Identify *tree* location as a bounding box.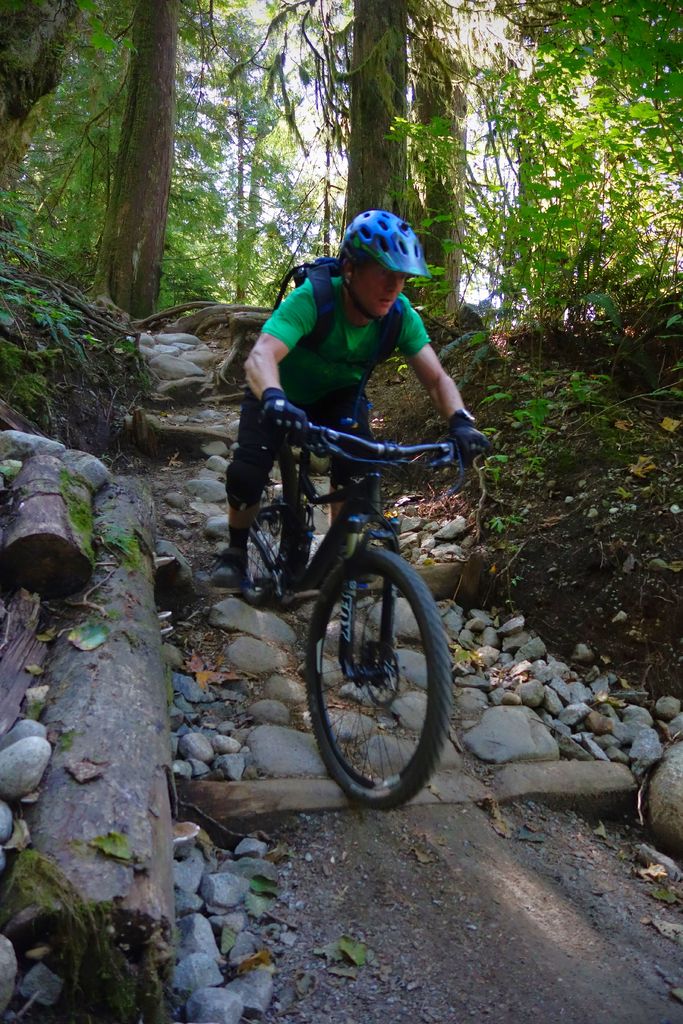
locate(379, 0, 682, 338).
